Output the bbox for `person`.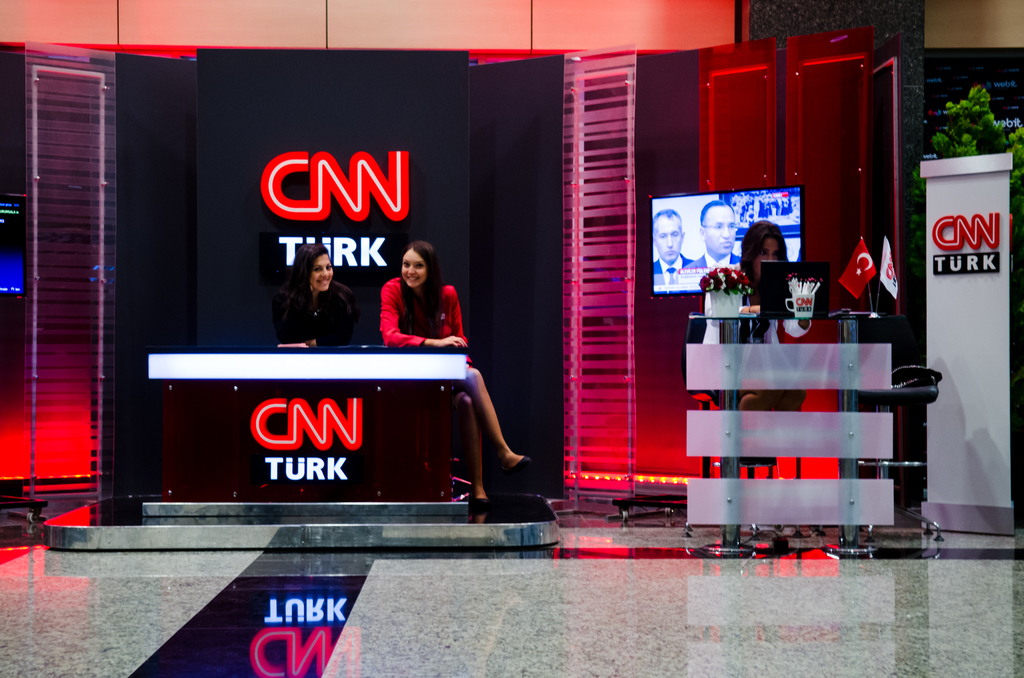
650,210,692,288.
